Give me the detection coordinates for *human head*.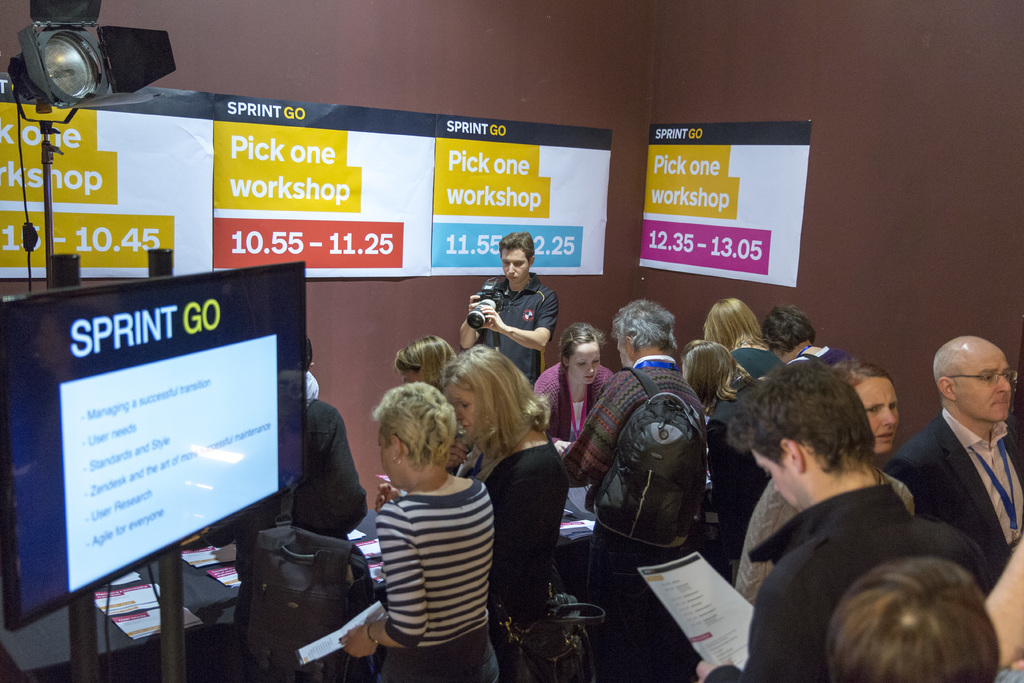
[724,359,882,509].
